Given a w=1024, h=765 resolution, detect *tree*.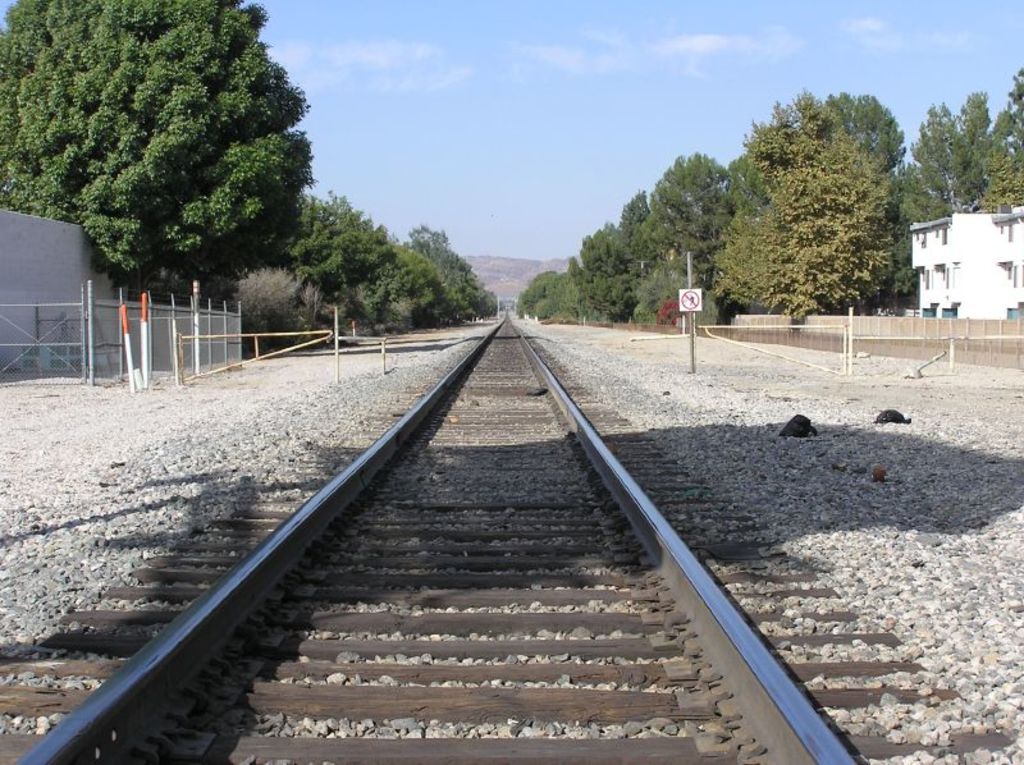
x1=712, y1=147, x2=777, y2=317.
